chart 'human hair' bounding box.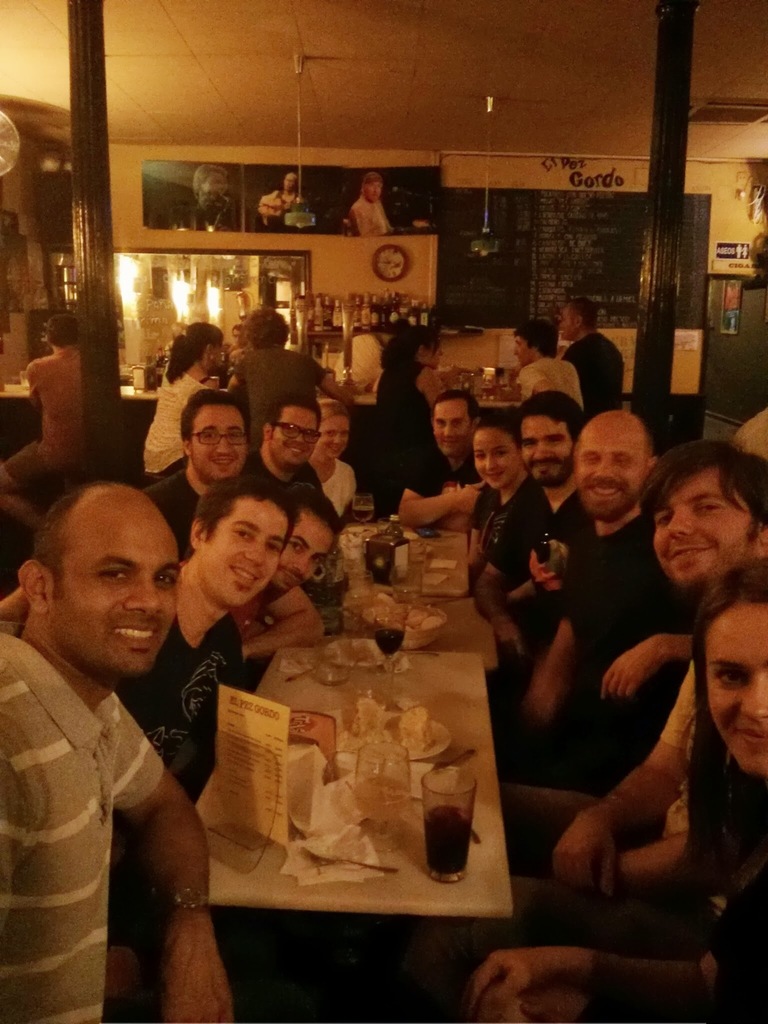
Charted: {"left": 189, "top": 161, "right": 230, "bottom": 202}.
